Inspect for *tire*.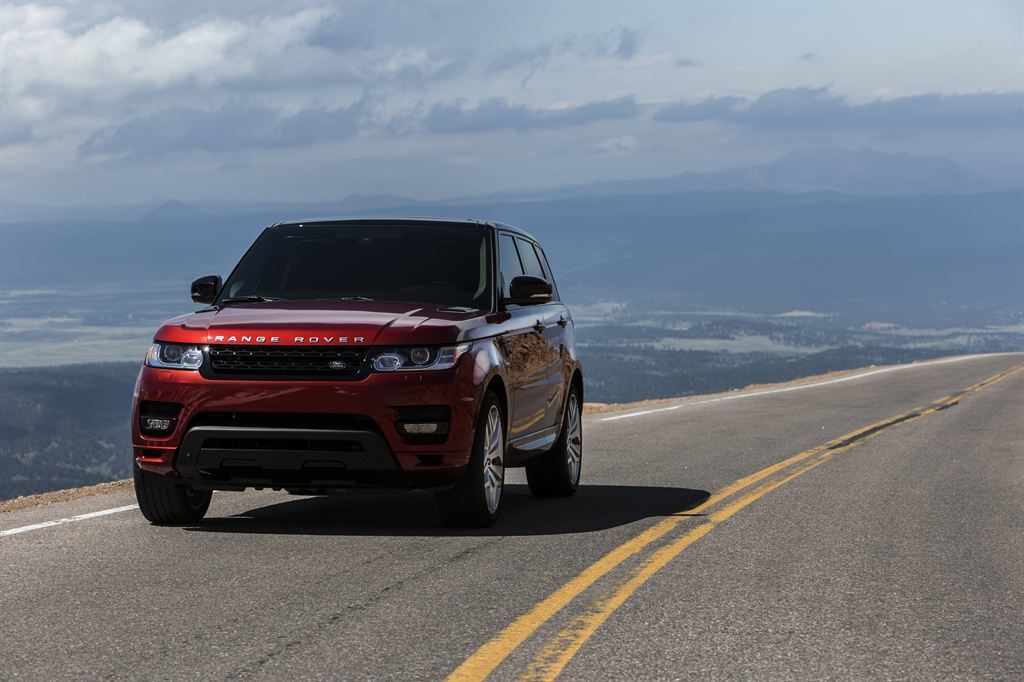
Inspection: {"left": 137, "top": 461, "right": 213, "bottom": 522}.
